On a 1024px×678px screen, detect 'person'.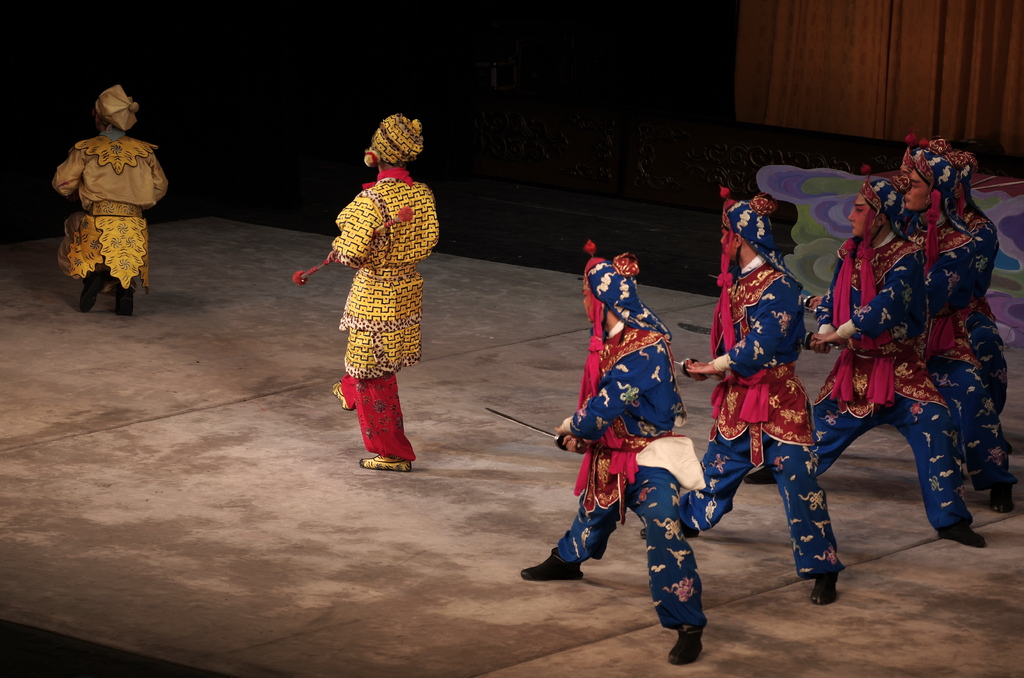
box(515, 238, 707, 664).
